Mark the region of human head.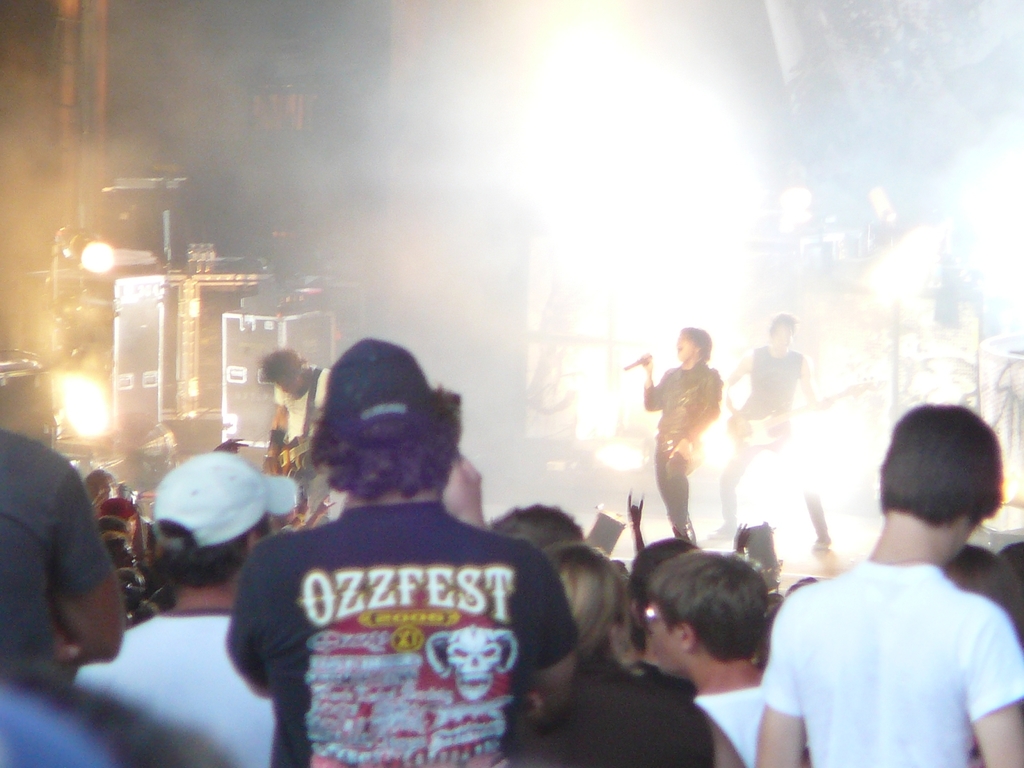
Region: bbox=(676, 326, 712, 363).
